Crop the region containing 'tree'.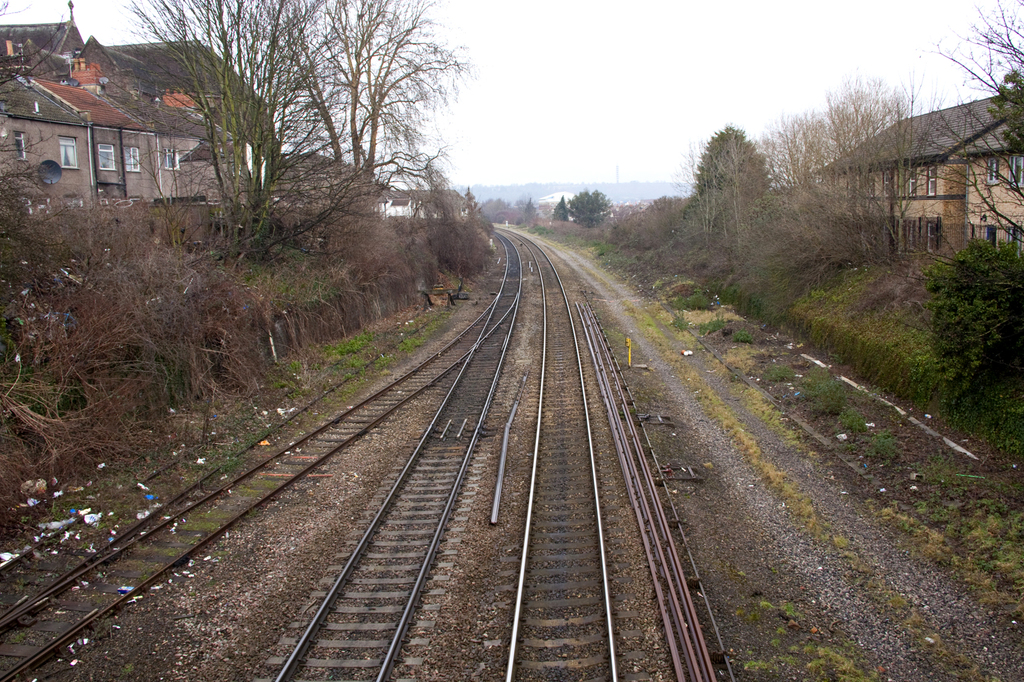
Crop region: (left=934, top=0, right=1023, bottom=239).
